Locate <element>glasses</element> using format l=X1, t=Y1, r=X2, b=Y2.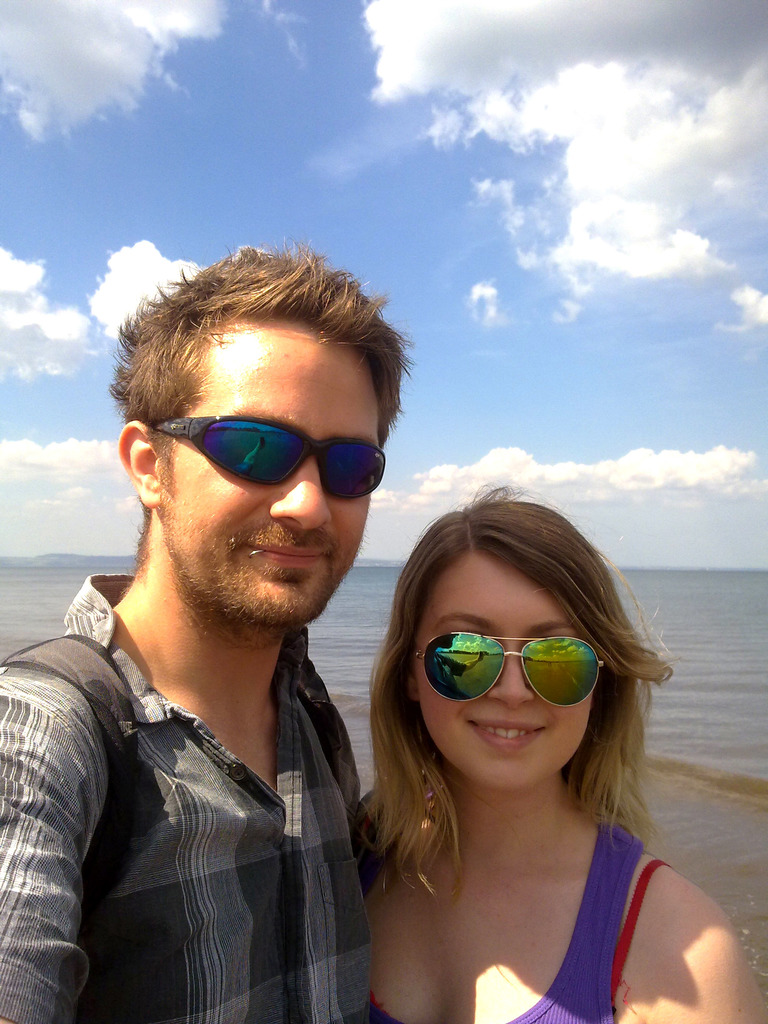
l=397, t=625, r=603, b=719.
